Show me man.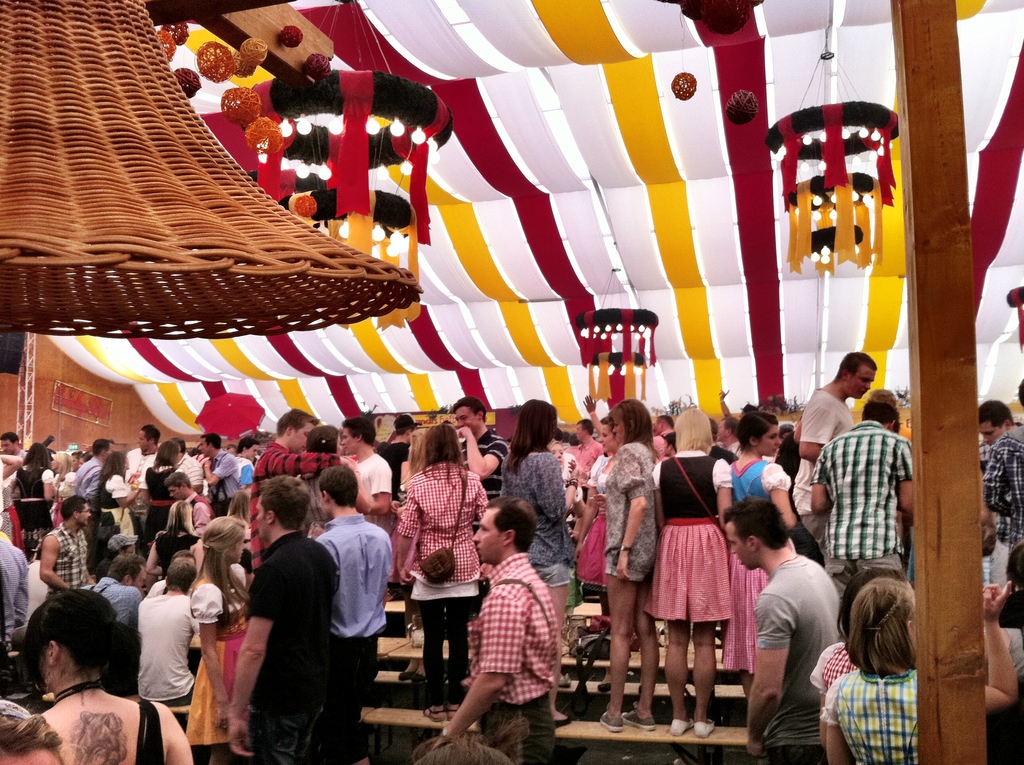
man is here: box(983, 378, 1023, 553).
